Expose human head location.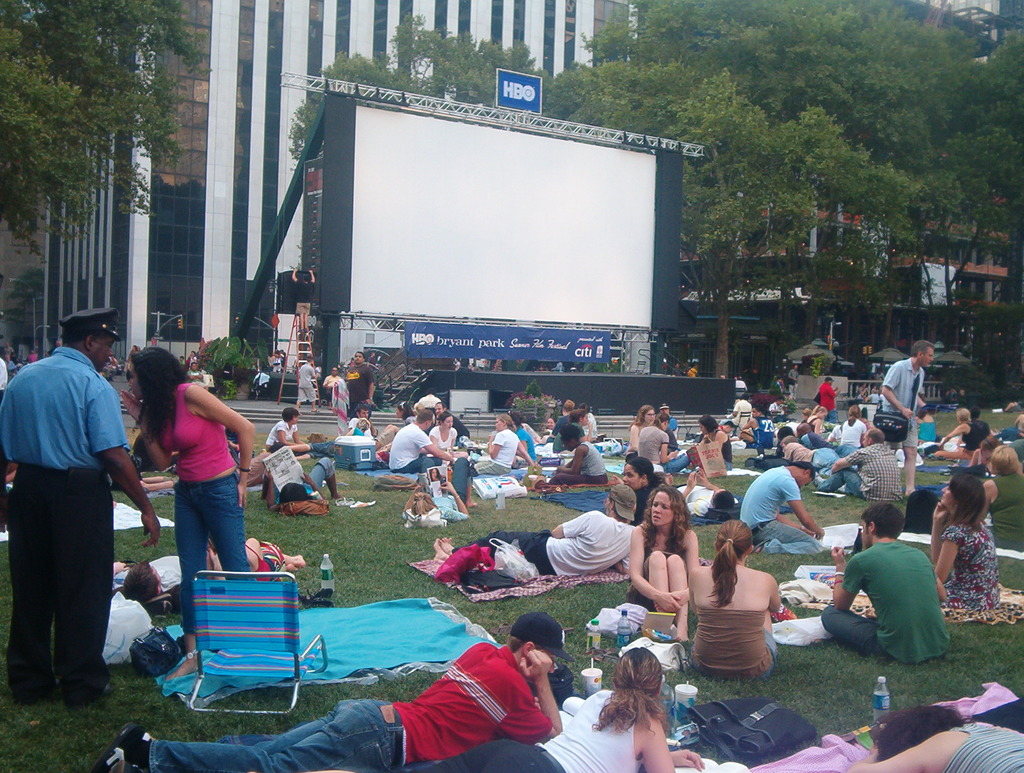
Exposed at [749, 401, 764, 417].
